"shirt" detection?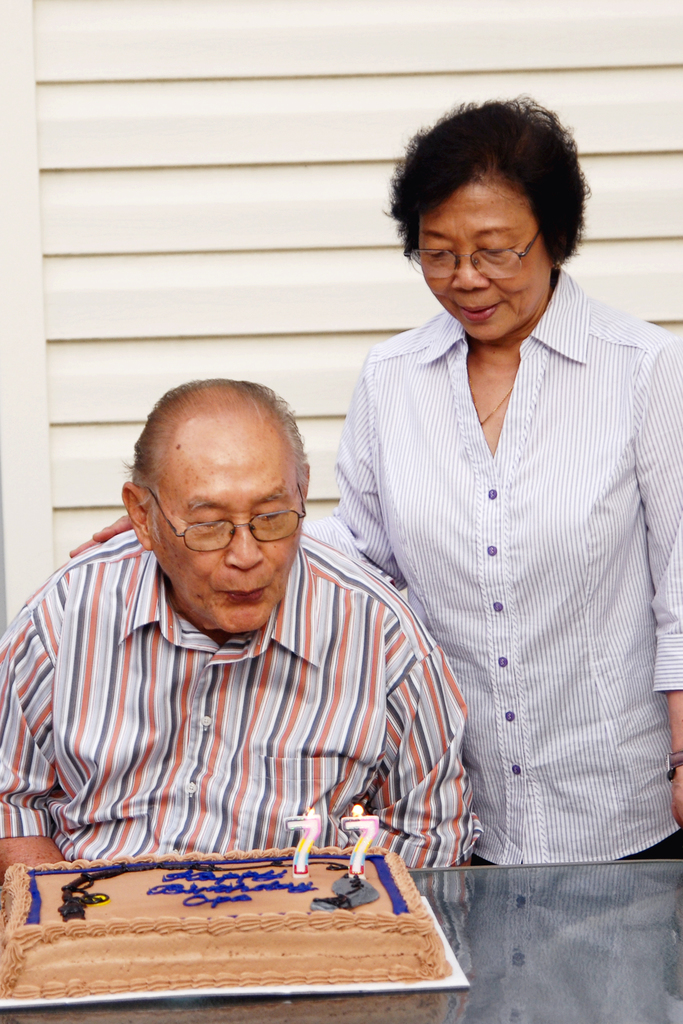
{"x1": 334, "y1": 271, "x2": 648, "y2": 851}
